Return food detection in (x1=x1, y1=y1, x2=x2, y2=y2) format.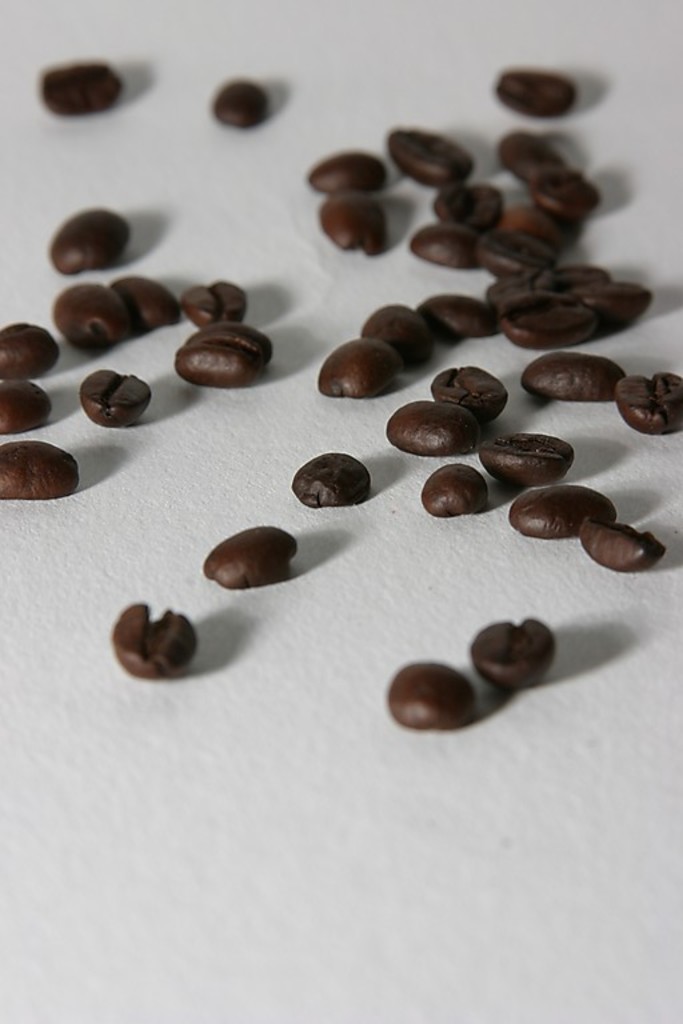
(x1=317, y1=336, x2=406, y2=397).
